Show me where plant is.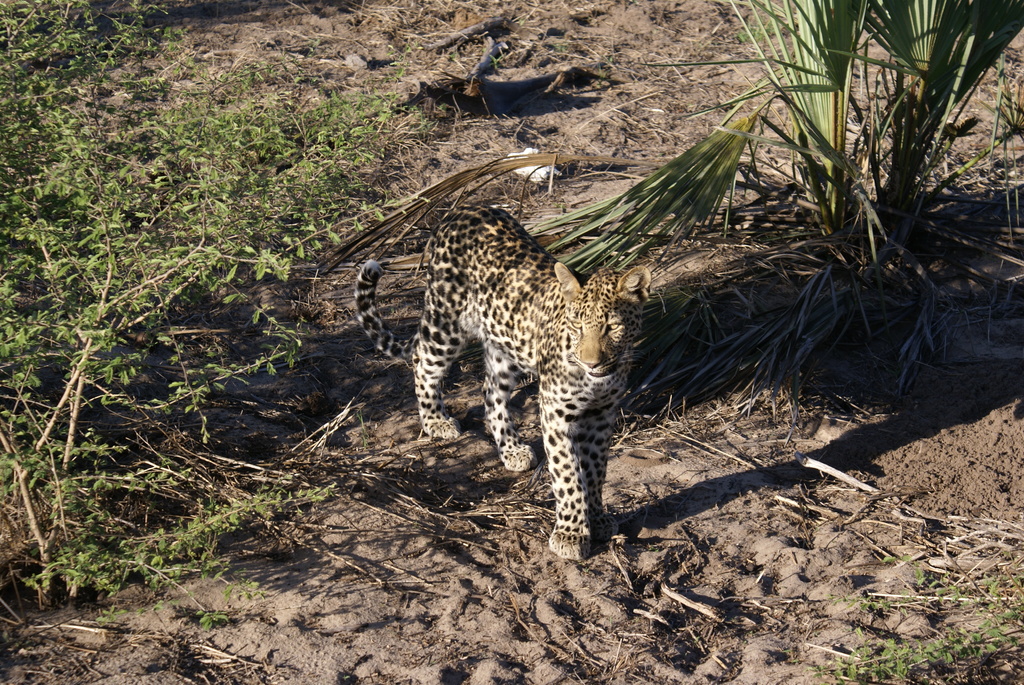
plant is at bbox(0, 0, 426, 625).
